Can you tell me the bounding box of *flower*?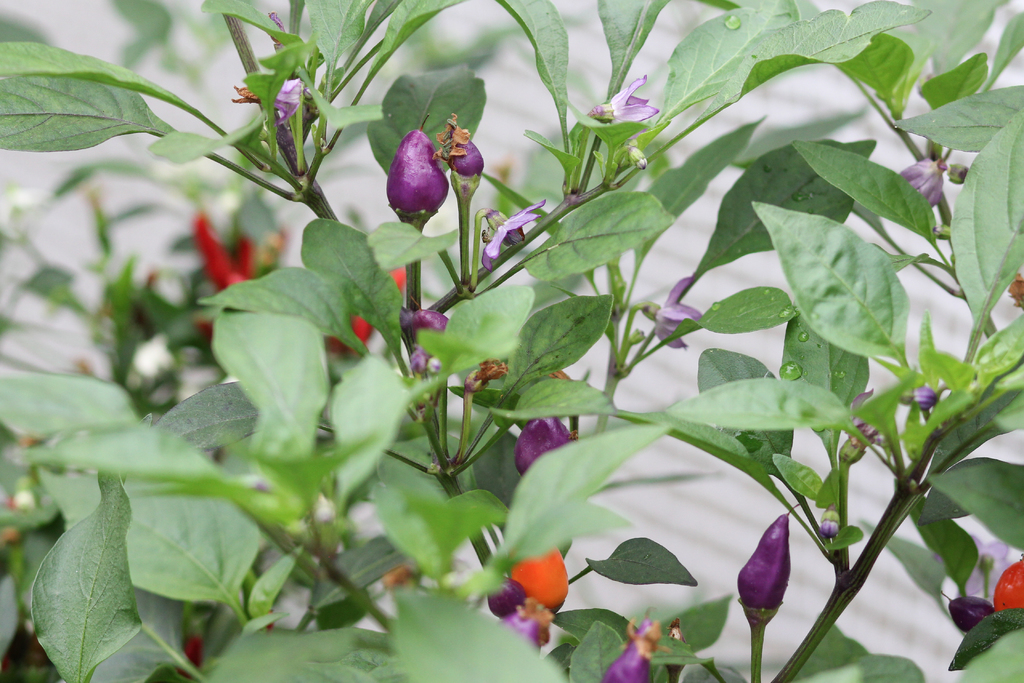
crop(733, 520, 793, 651).
